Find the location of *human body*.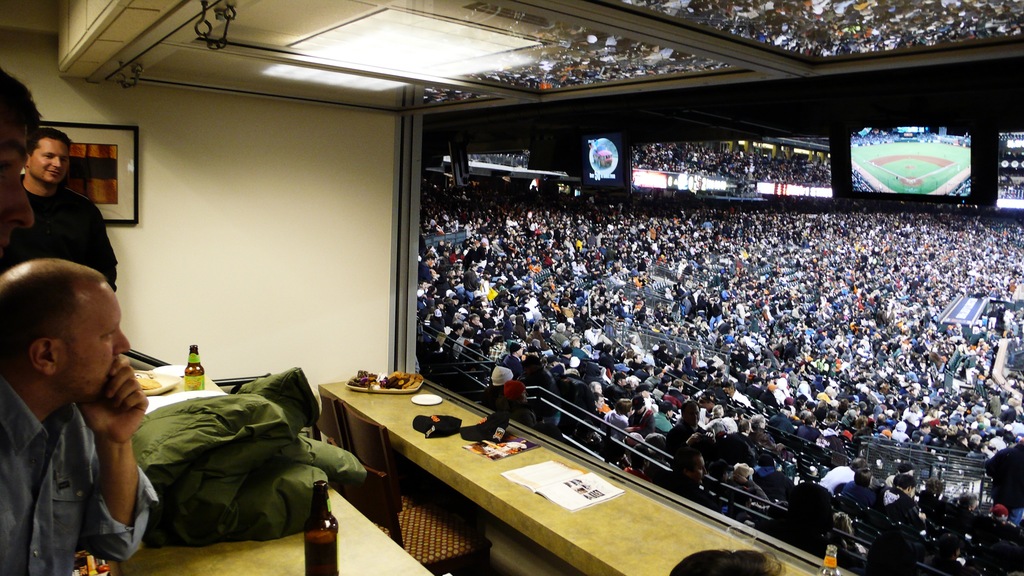
Location: BBox(468, 196, 474, 197).
